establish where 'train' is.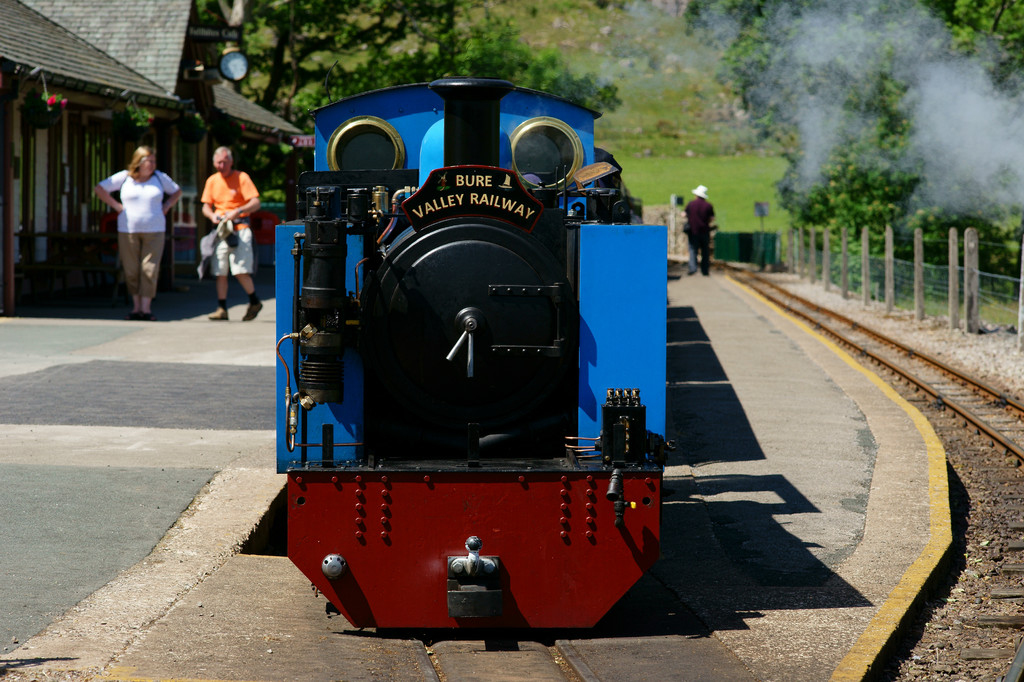
Established at 273 71 673 646.
